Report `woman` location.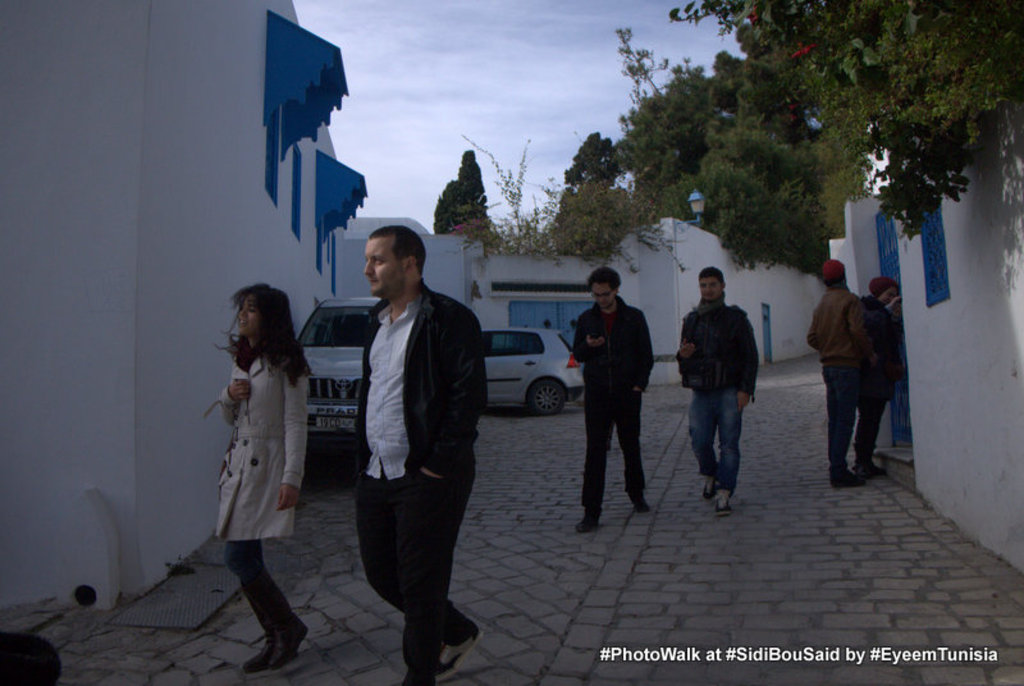
Report: 852,274,901,477.
